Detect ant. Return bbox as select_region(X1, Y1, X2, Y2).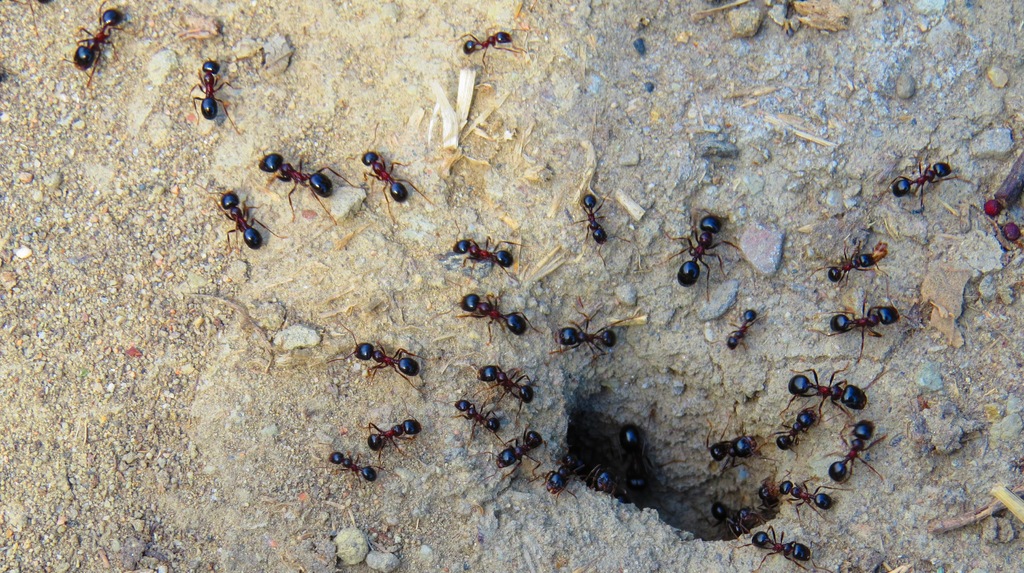
select_region(728, 517, 829, 572).
